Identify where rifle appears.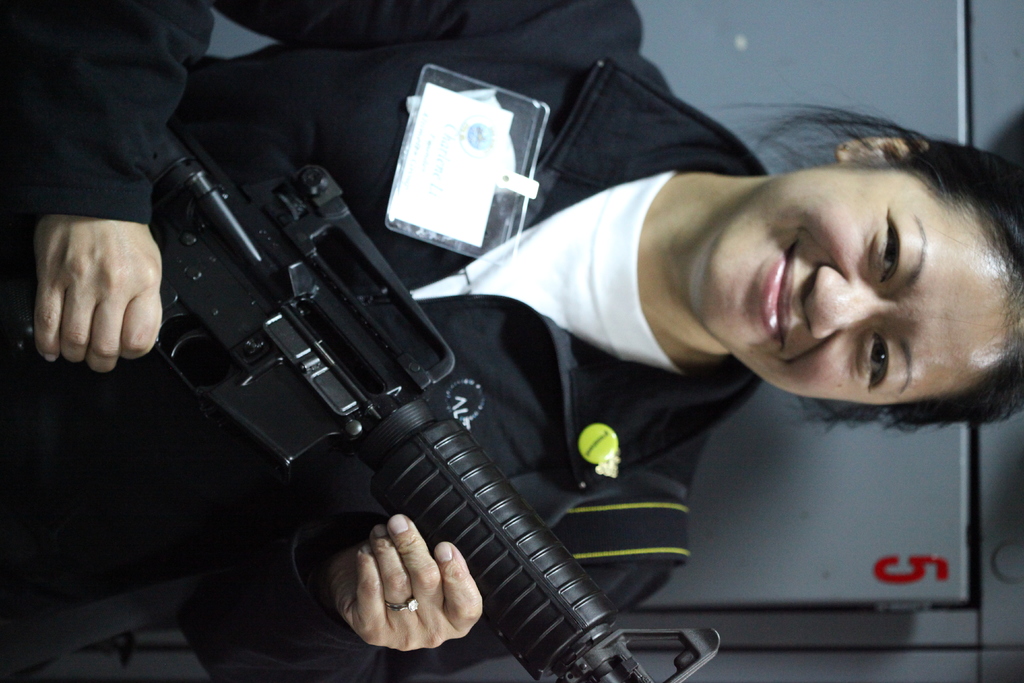
Appears at x1=1 y1=121 x2=721 y2=682.
